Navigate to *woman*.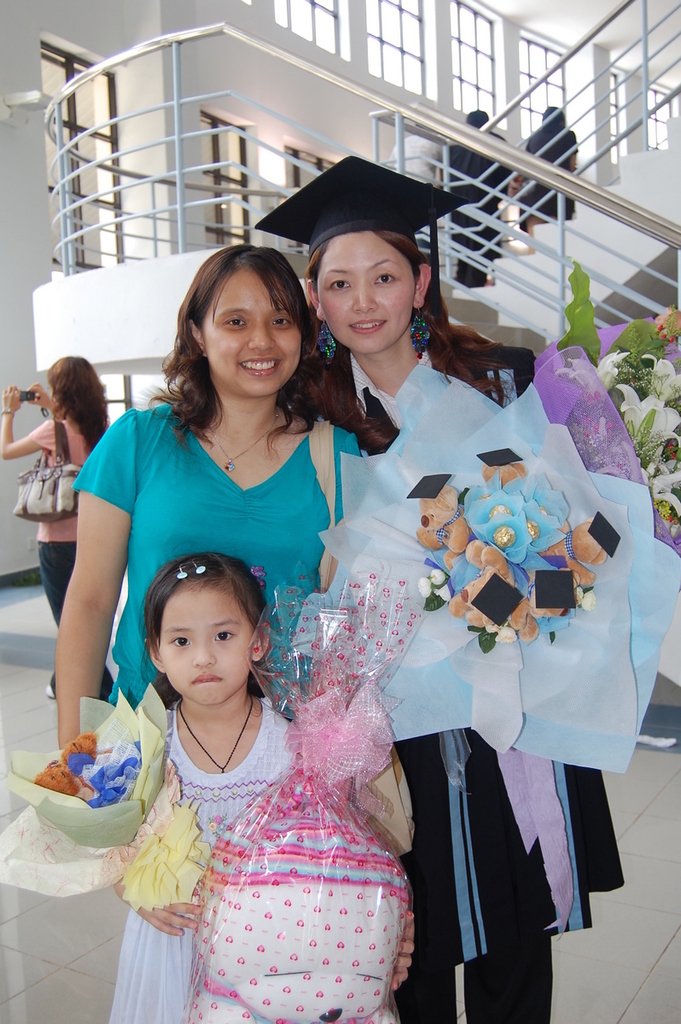
Navigation target: region(255, 152, 626, 1023).
